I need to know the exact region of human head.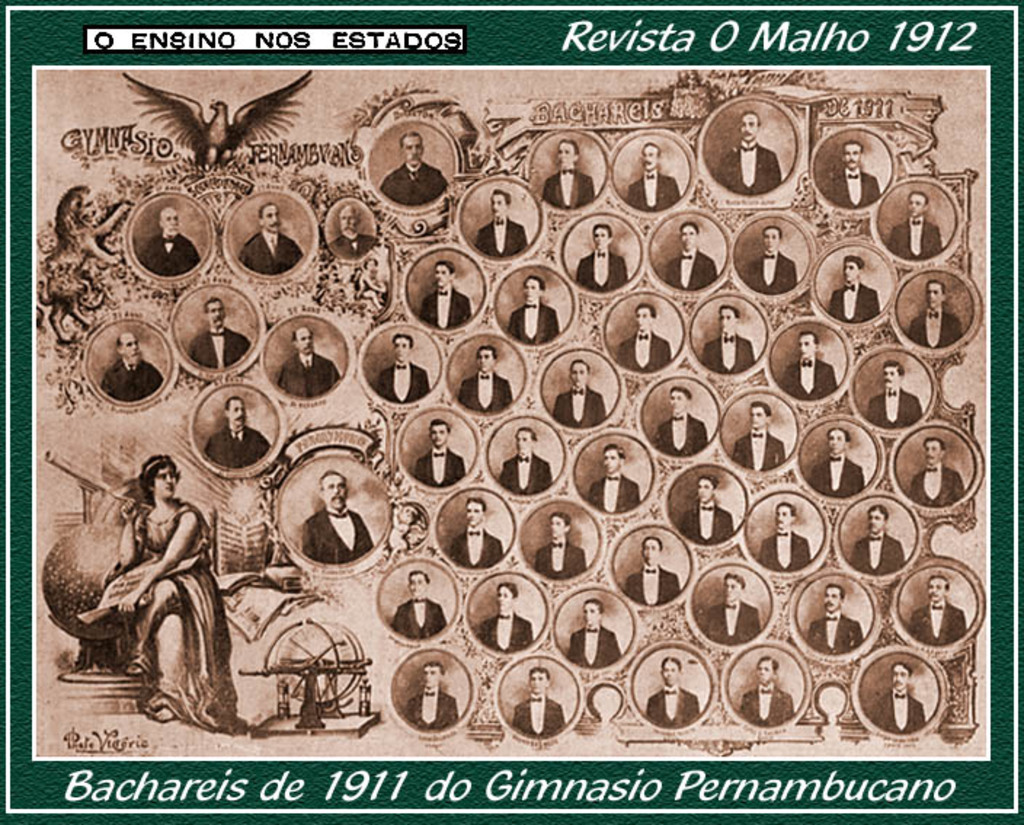
Region: [157,204,180,236].
